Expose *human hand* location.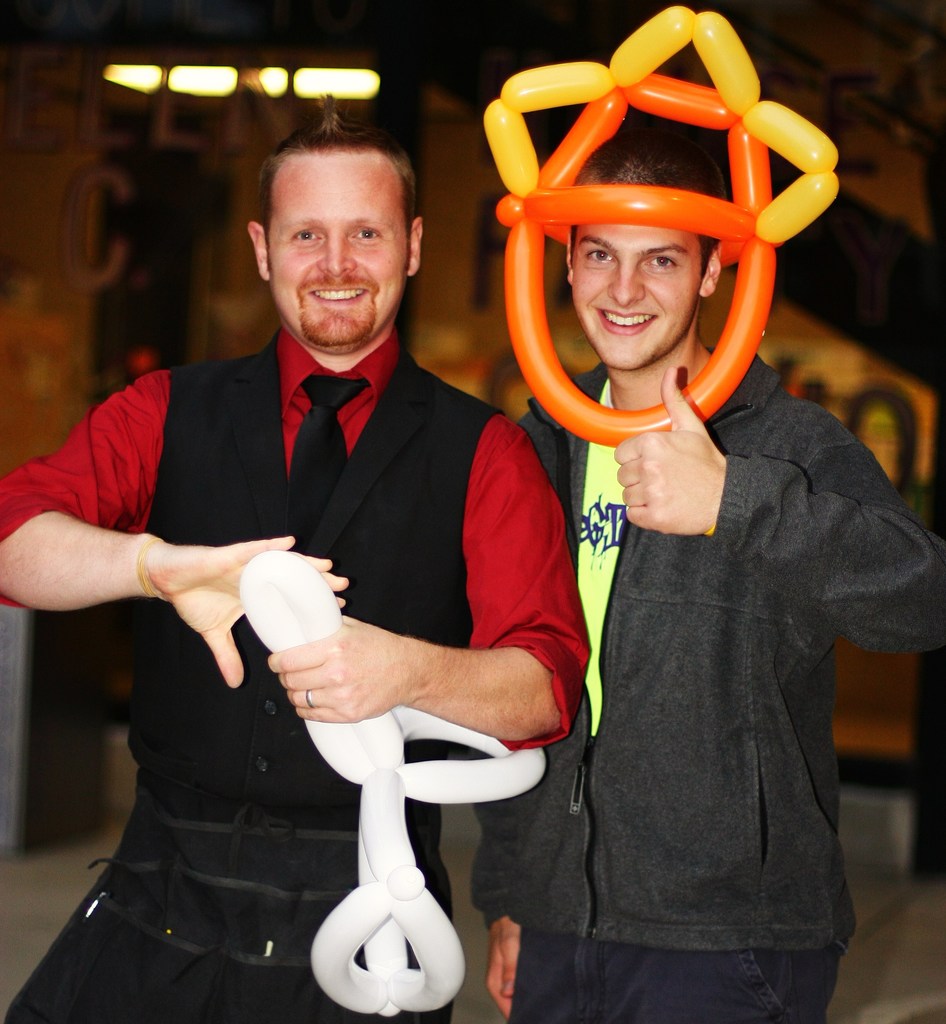
Exposed at rect(481, 914, 521, 1023).
